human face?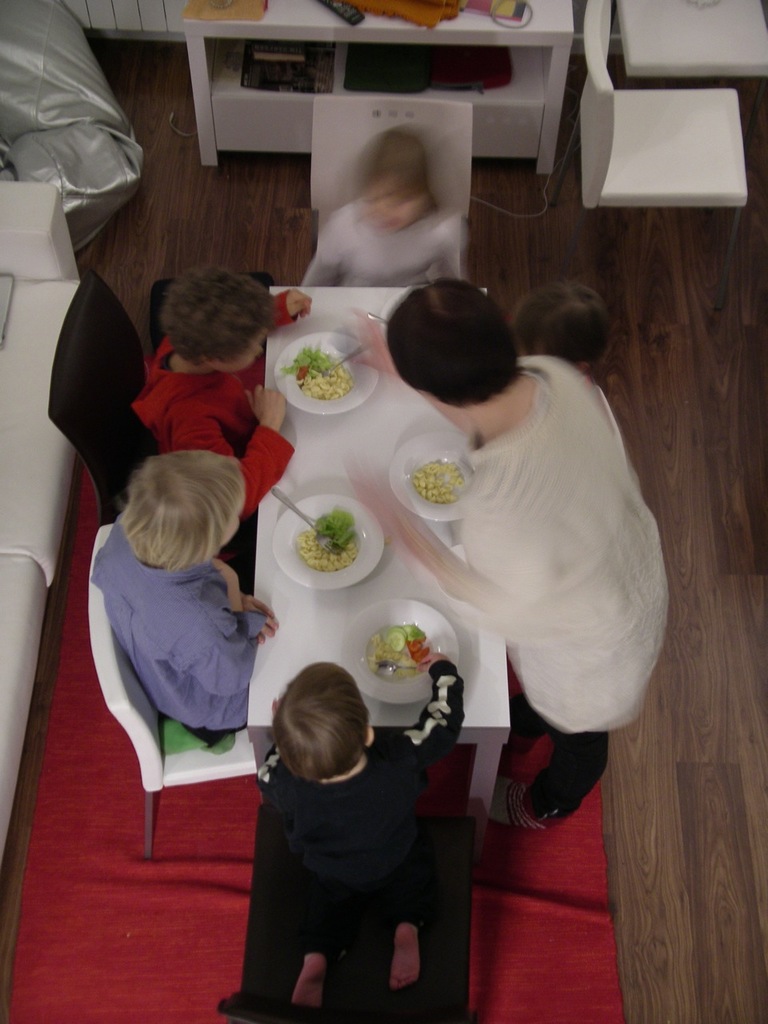
box=[215, 332, 265, 373]
